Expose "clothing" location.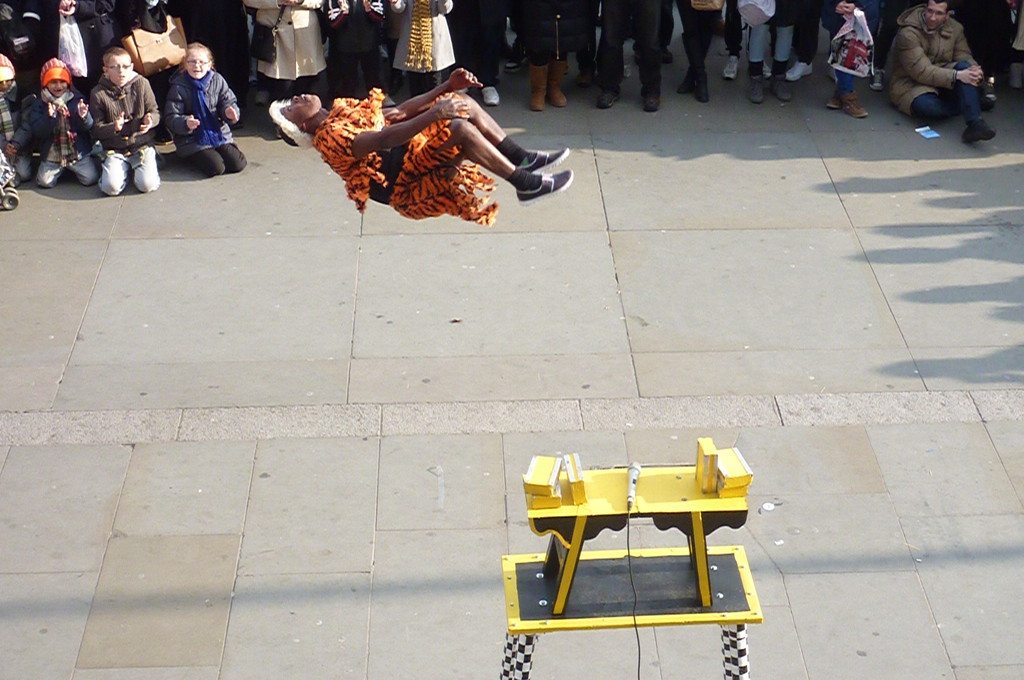
Exposed at bbox=[801, 6, 824, 55].
